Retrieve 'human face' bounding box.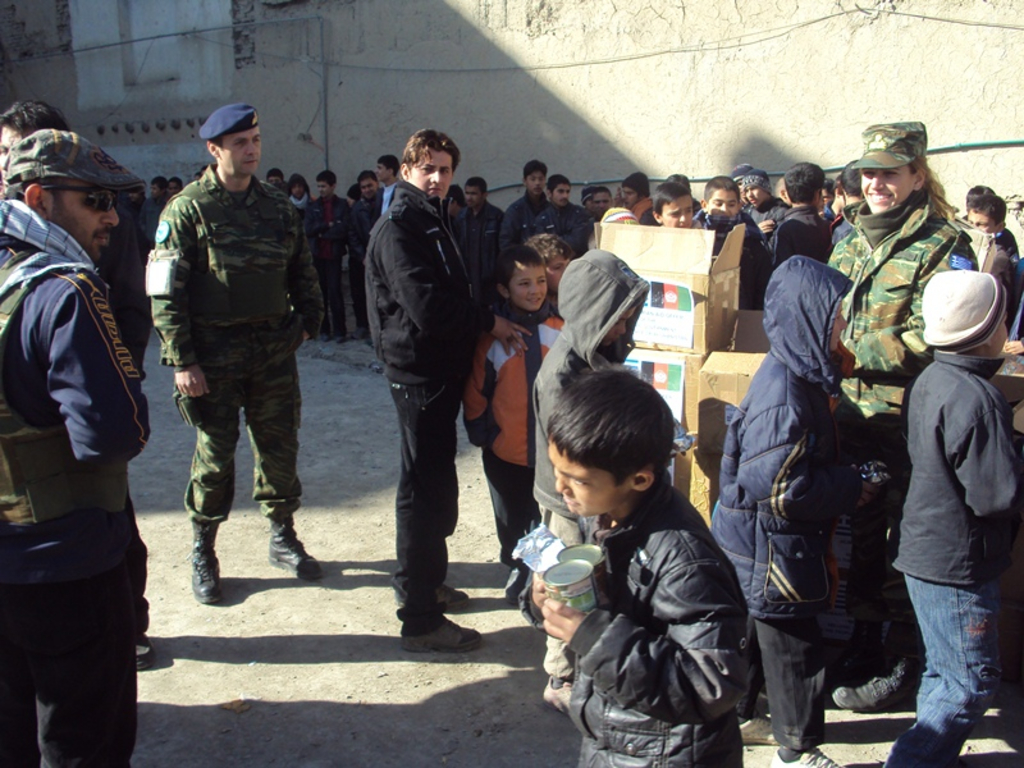
Bounding box: BBox(744, 189, 762, 211).
